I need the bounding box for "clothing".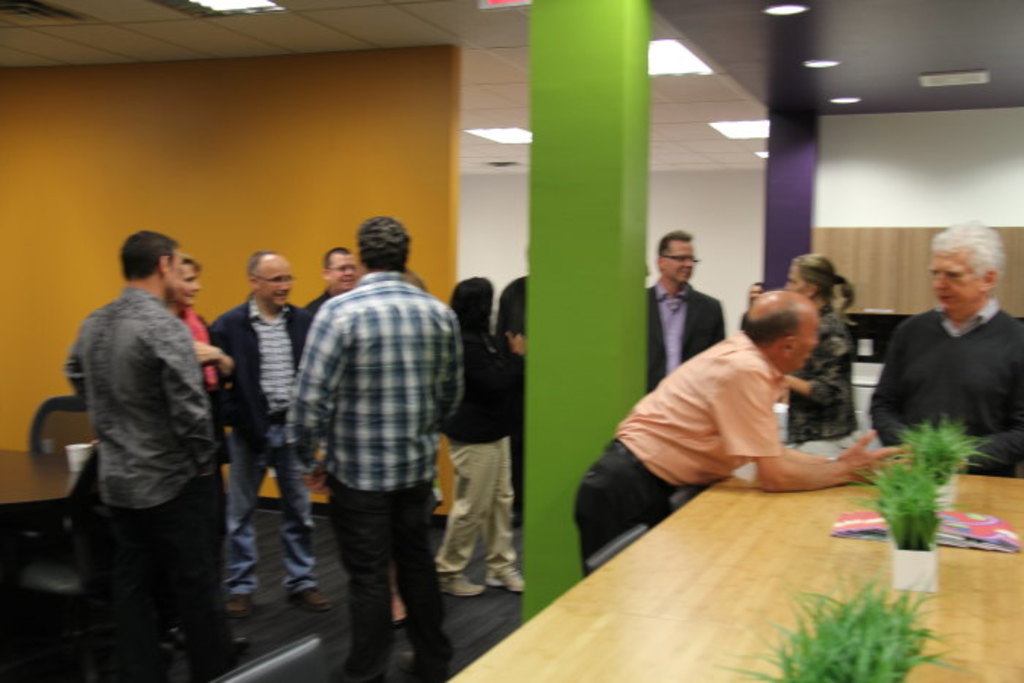
Here it is: select_region(259, 288, 306, 601).
